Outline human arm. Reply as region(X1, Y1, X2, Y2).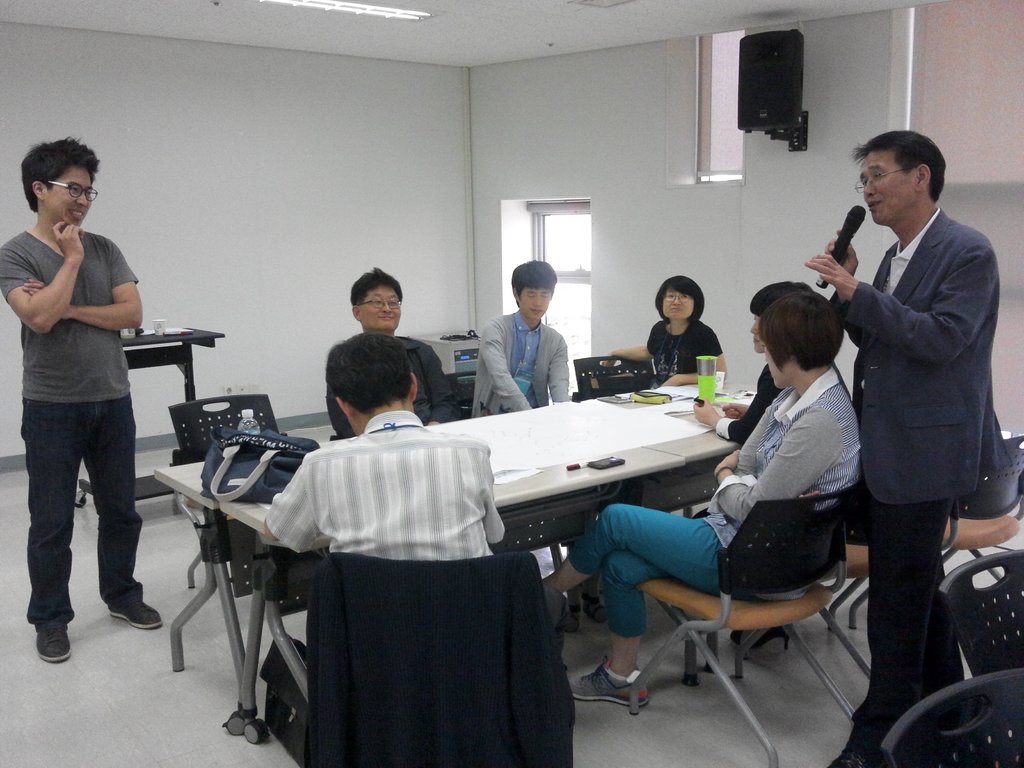
region(796, 236, 1002, 367).
